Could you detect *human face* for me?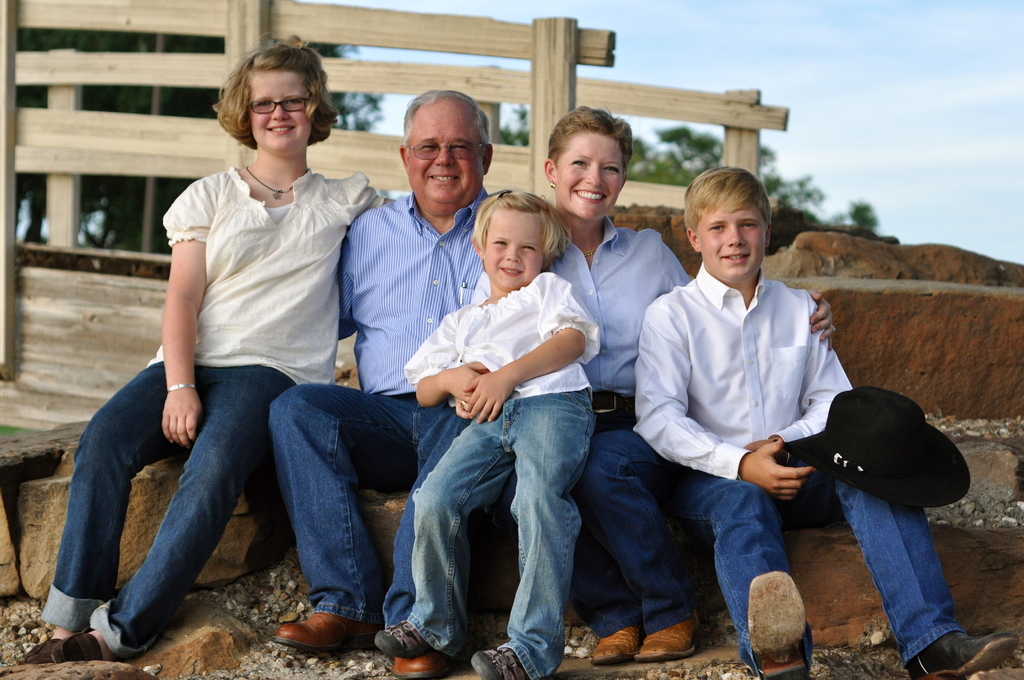
Detection result: (483, 207, 541, 289).
